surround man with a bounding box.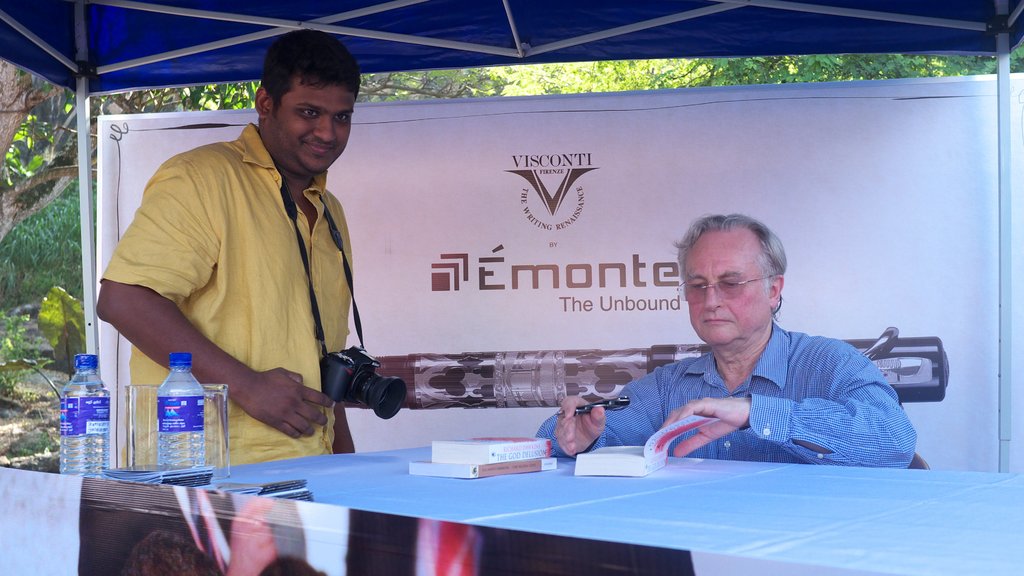
bbox(534, 212, 916, 464).
